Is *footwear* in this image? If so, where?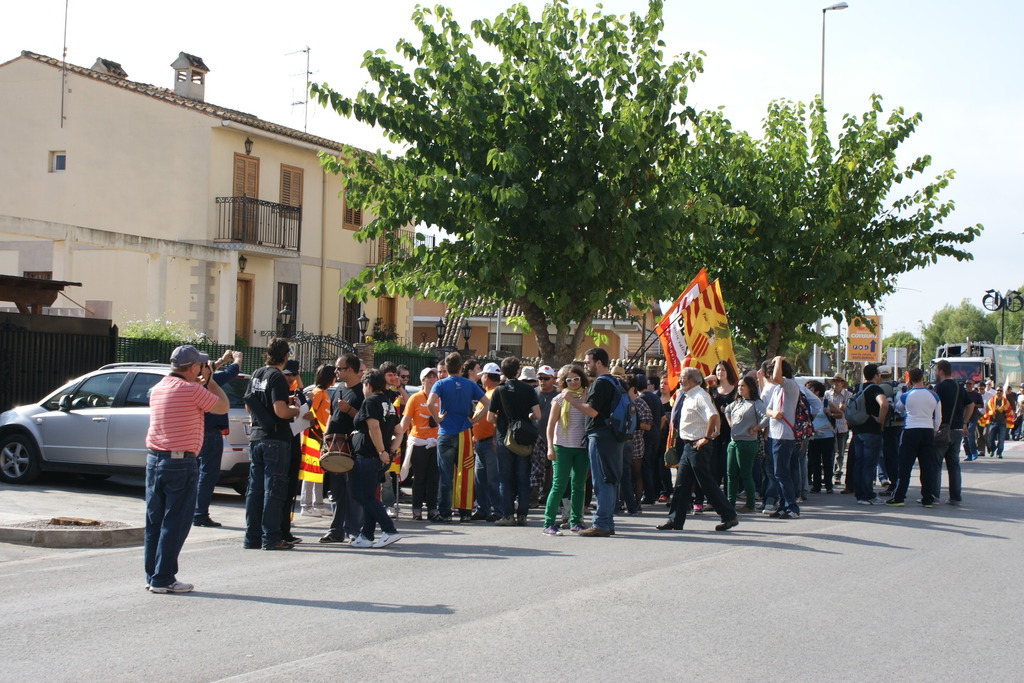
Yes, at <region>888, 497, 906, 507</region>.
